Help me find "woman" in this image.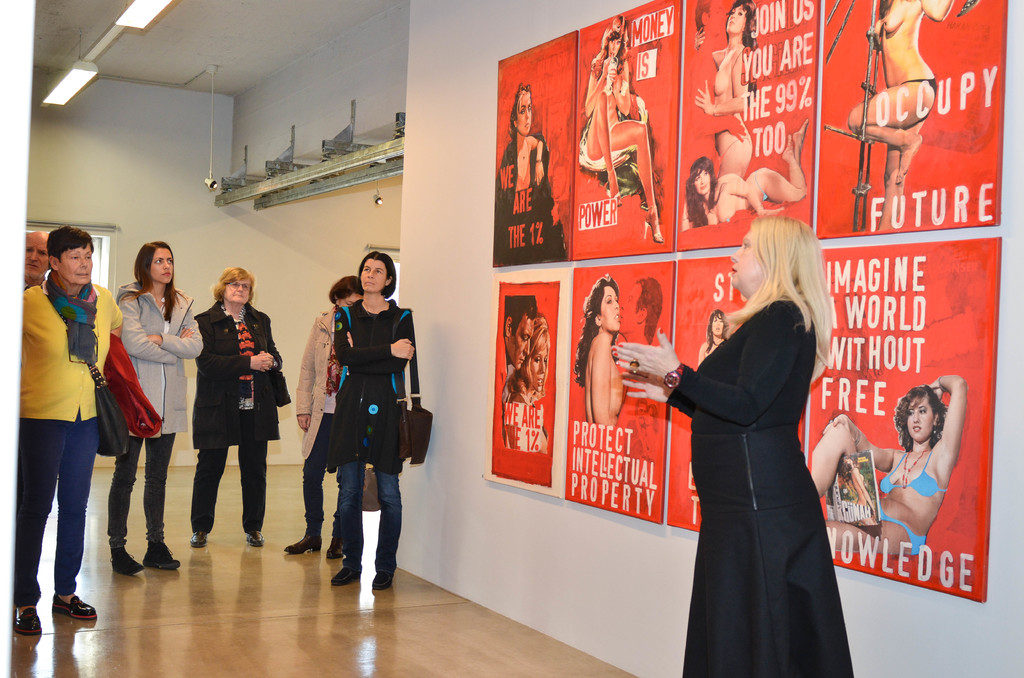
Found it: locate(681, 117, 808, 230).
